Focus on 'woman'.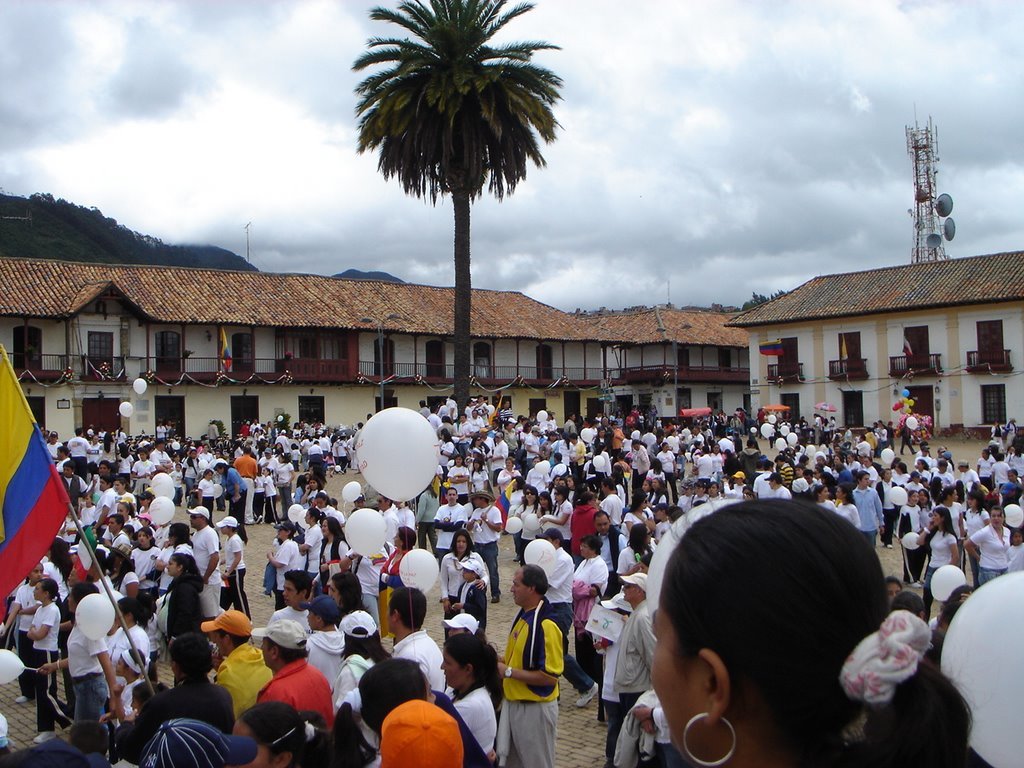
Focused at 968:488:989:540.
